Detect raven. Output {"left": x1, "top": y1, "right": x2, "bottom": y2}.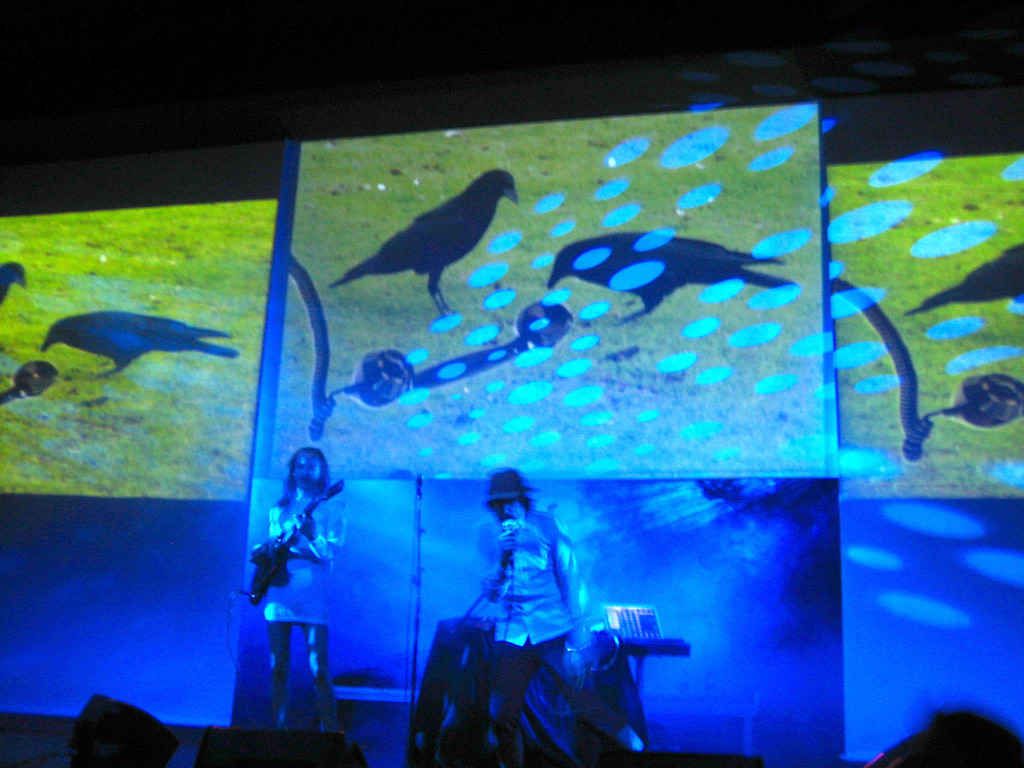
{"left": 0, "top": 253, "right": 29, "bottom": 315}.
